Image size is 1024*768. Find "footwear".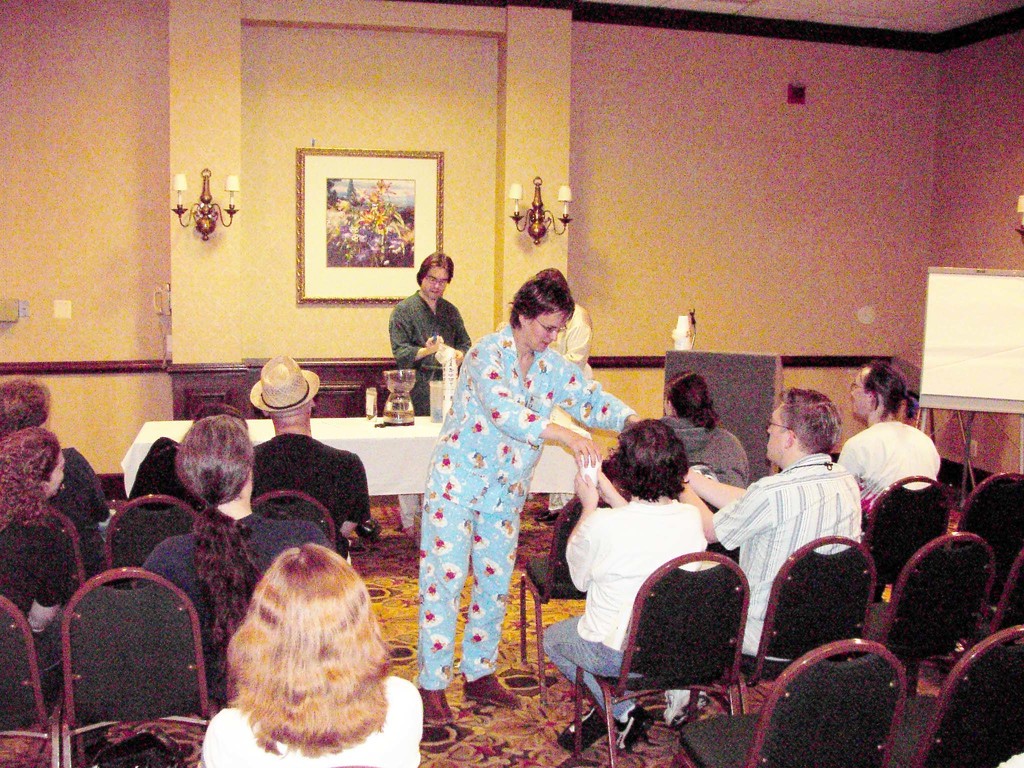
534, 509, 548, 521.
